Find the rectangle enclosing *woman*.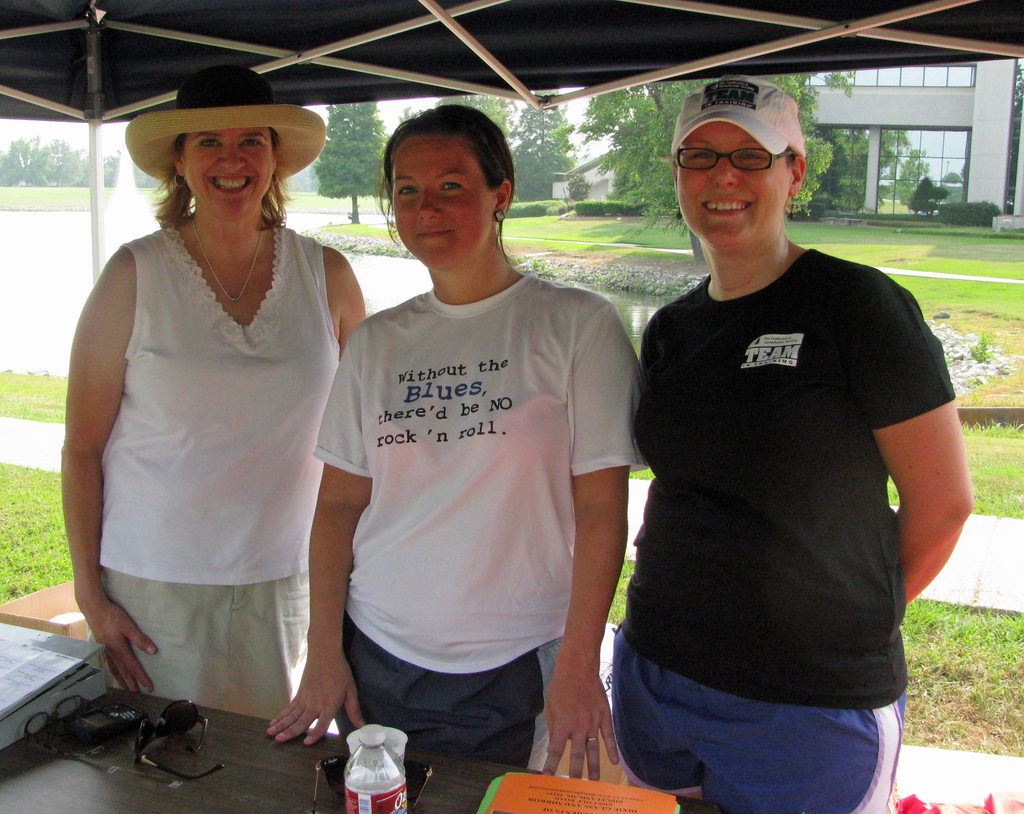
x1=259, y1=102, x2=648, y2=777.
